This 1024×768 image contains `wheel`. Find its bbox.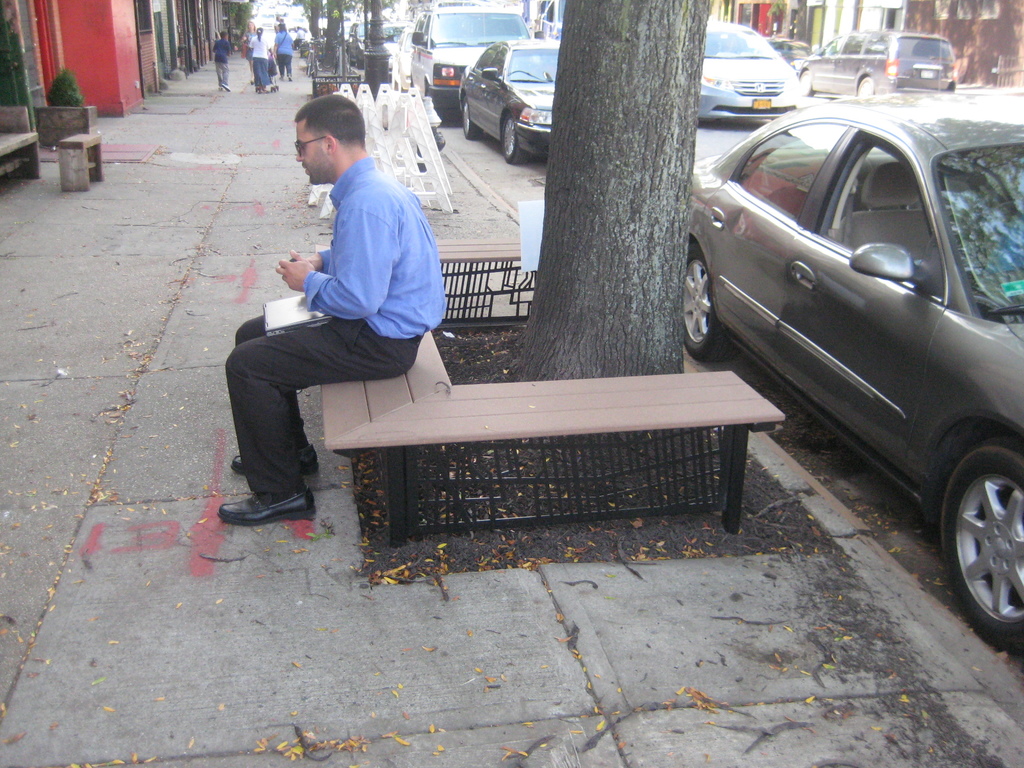
<box>933,429,1023,633</box>.
